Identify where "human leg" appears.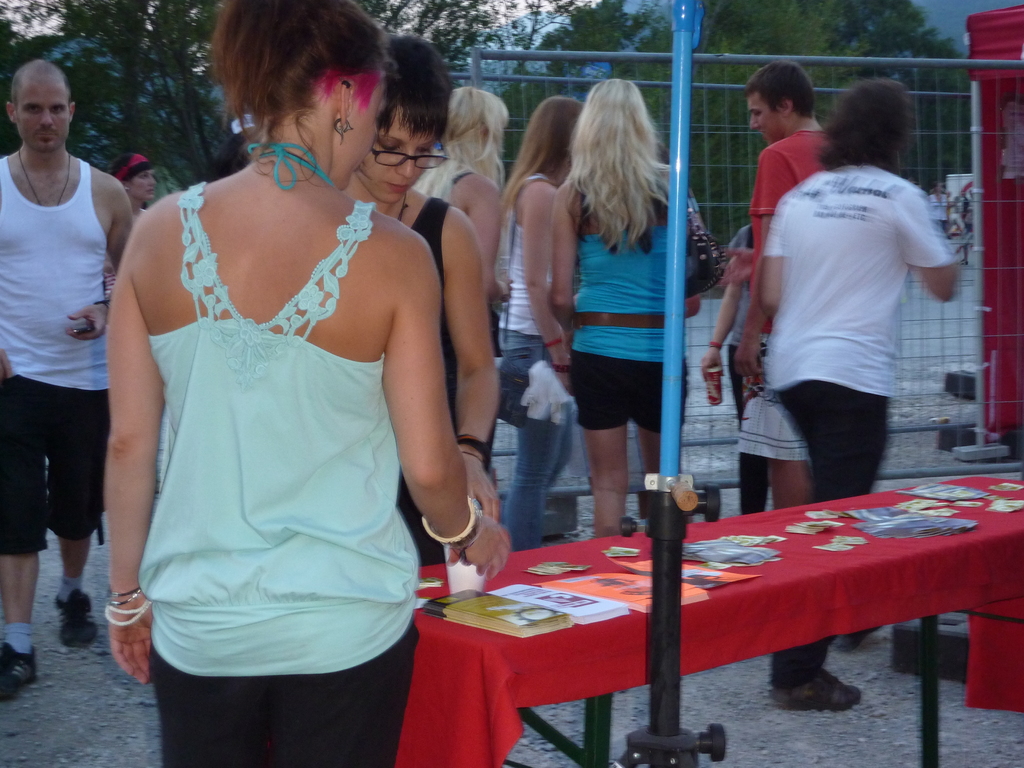
Appears at <region>4, 392, 107, 700</region>.
